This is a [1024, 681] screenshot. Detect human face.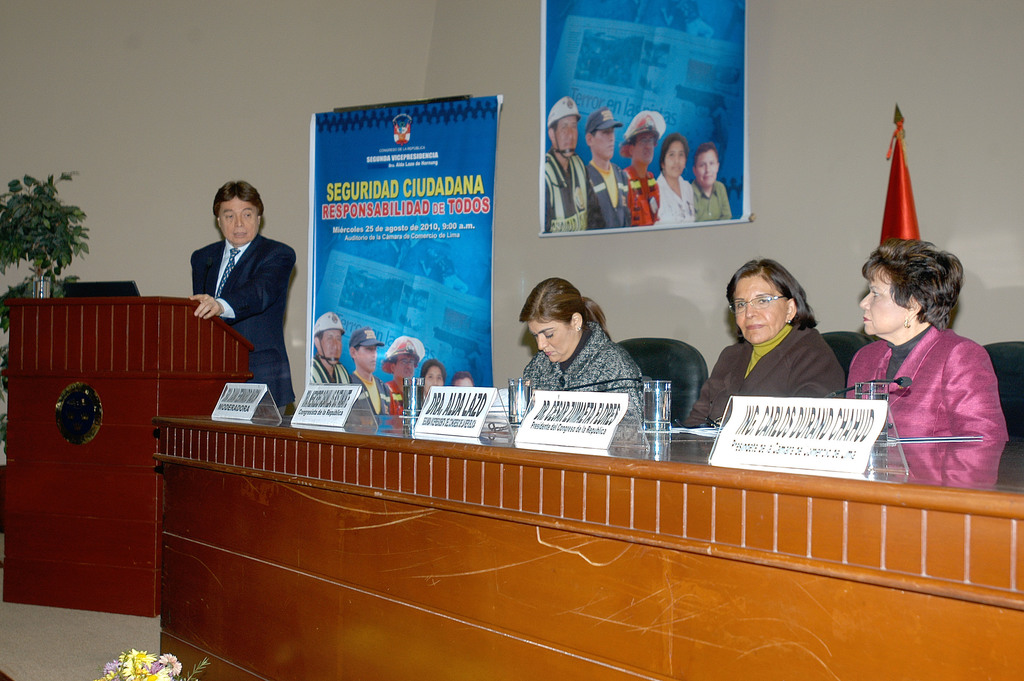
(635, 133, 659, 161).
